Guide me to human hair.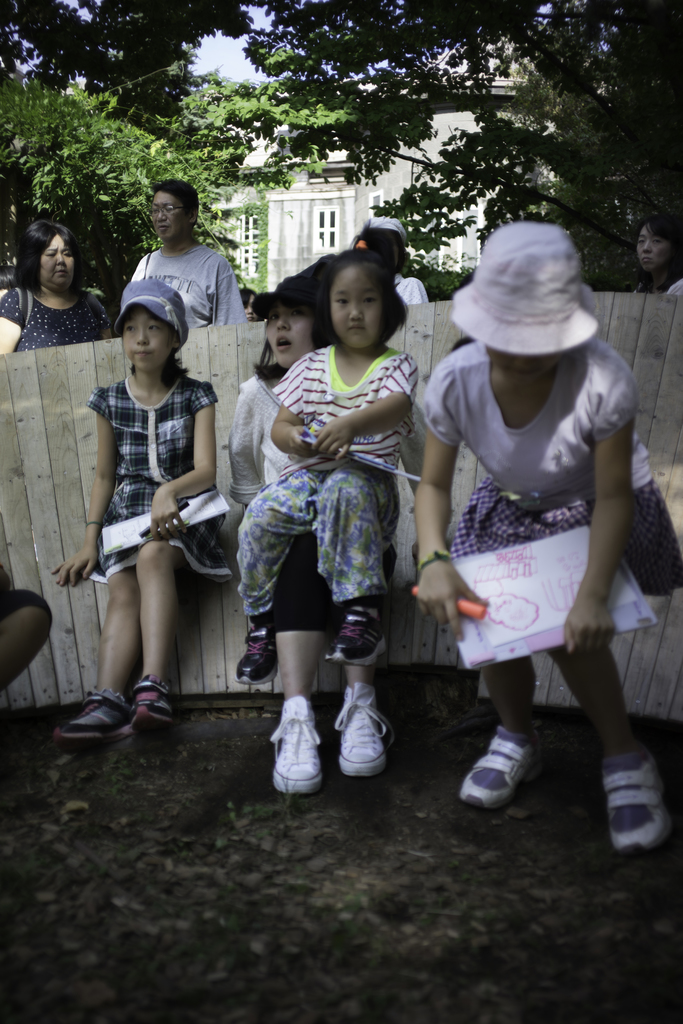
Guidance: bbox=(7, 204, 86, 300).
